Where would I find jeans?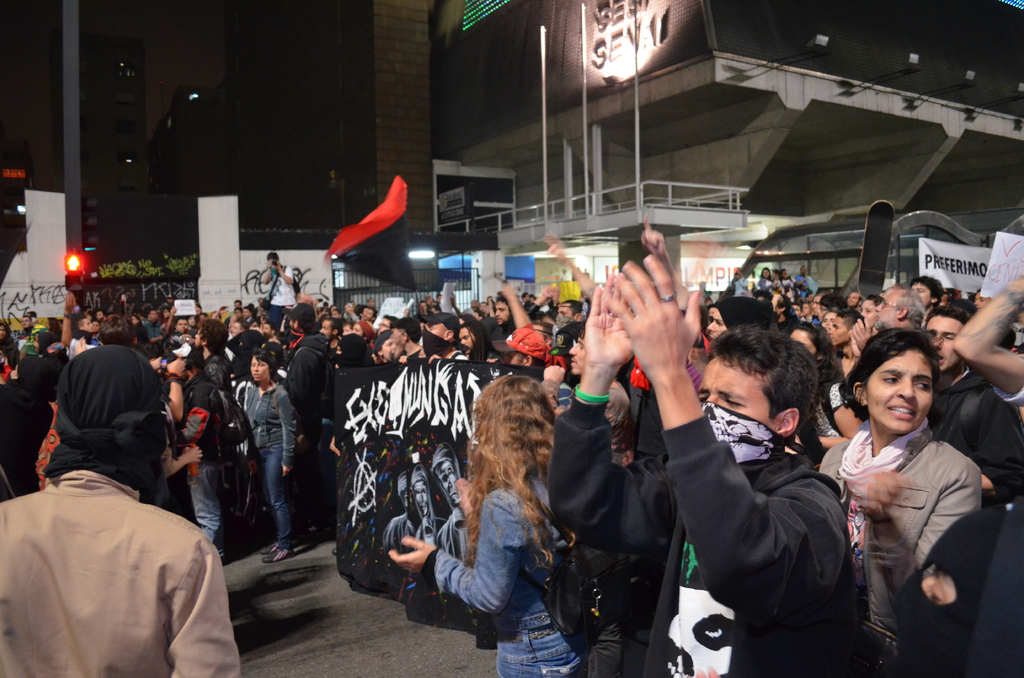
At <box>184,462,217,546</box>.
